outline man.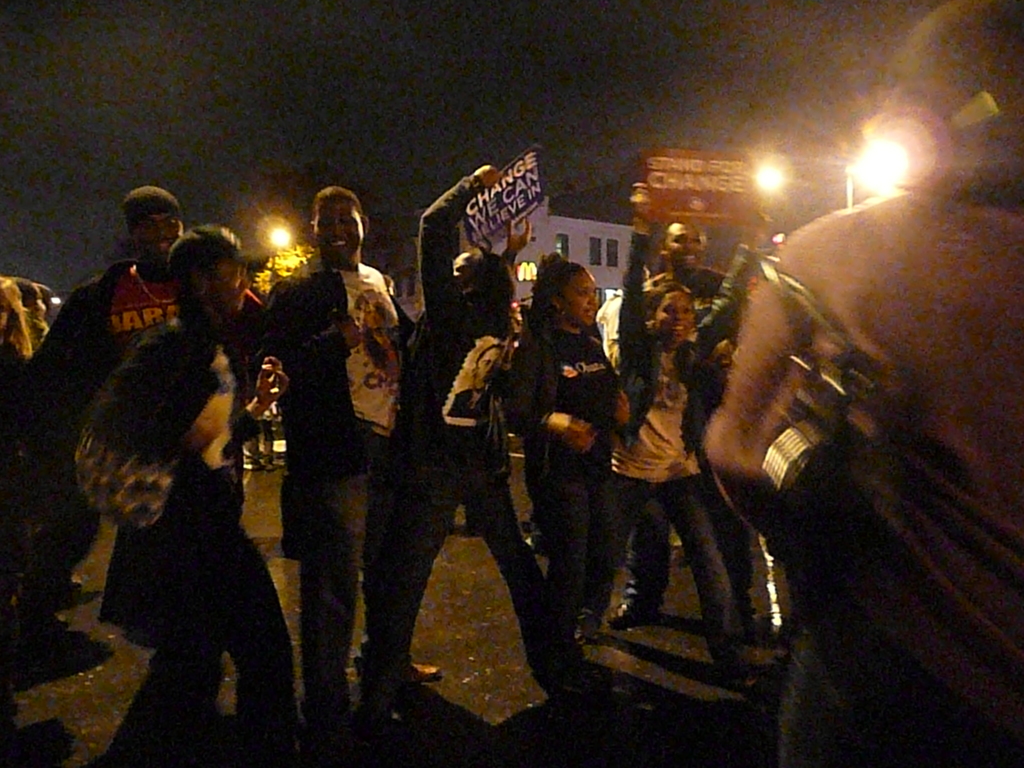
Outline: (33,183,188,389).
